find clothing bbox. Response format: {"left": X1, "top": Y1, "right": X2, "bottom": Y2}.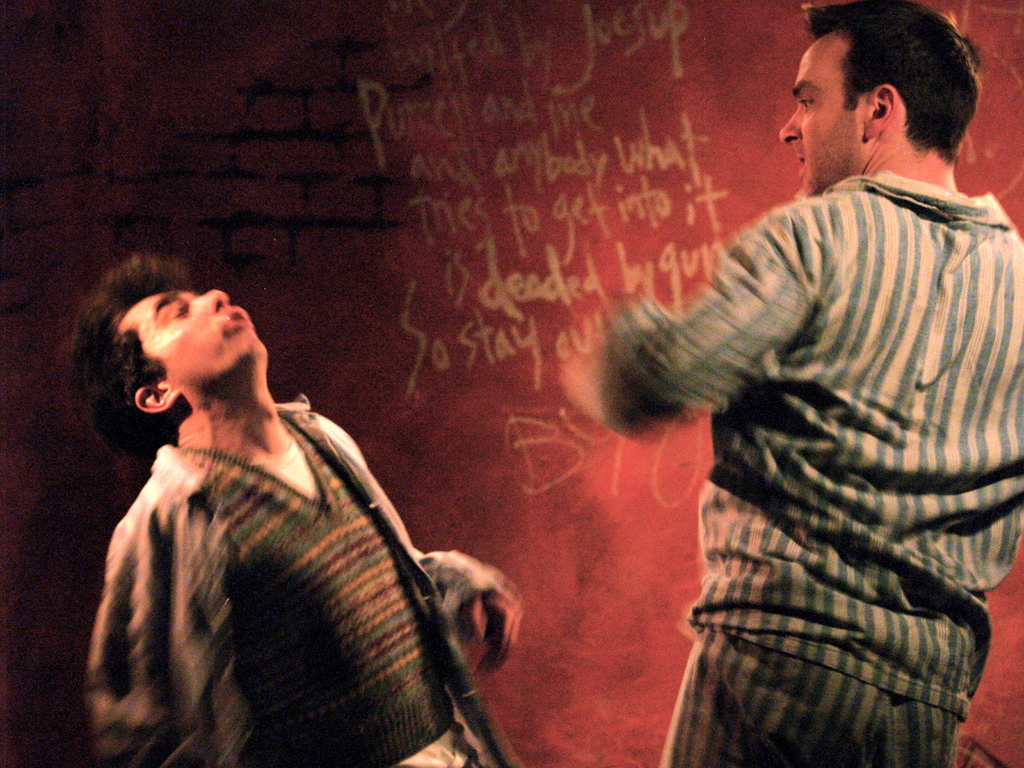
{"left": 612, "top": 140, "right": 992, "bottom": 749}.
